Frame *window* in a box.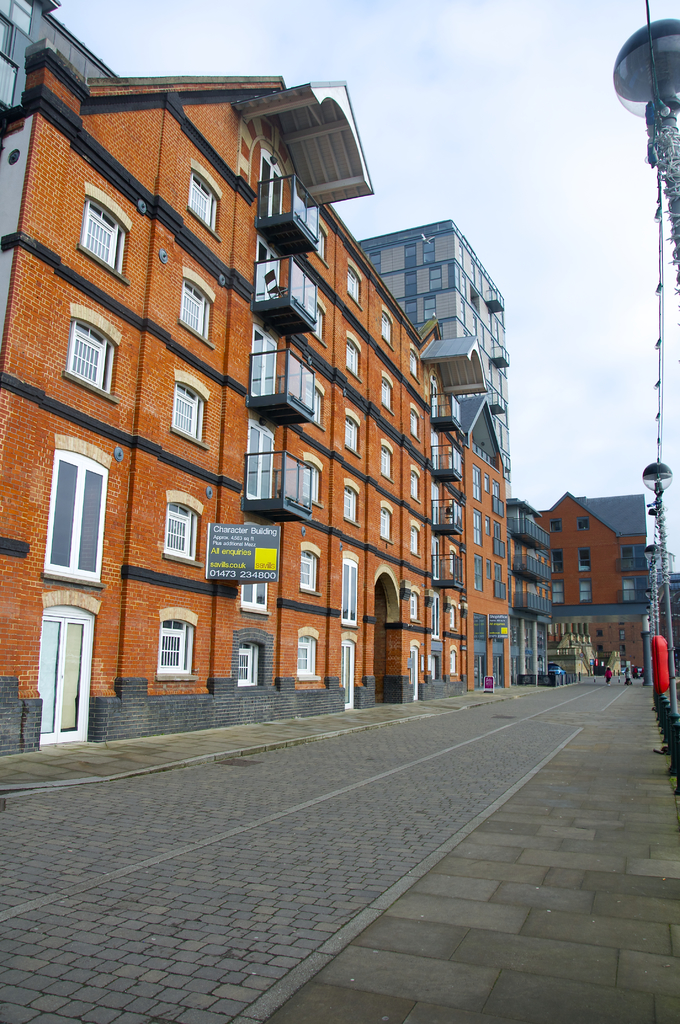
(left=183, top=153, right=232, bottom=243).
